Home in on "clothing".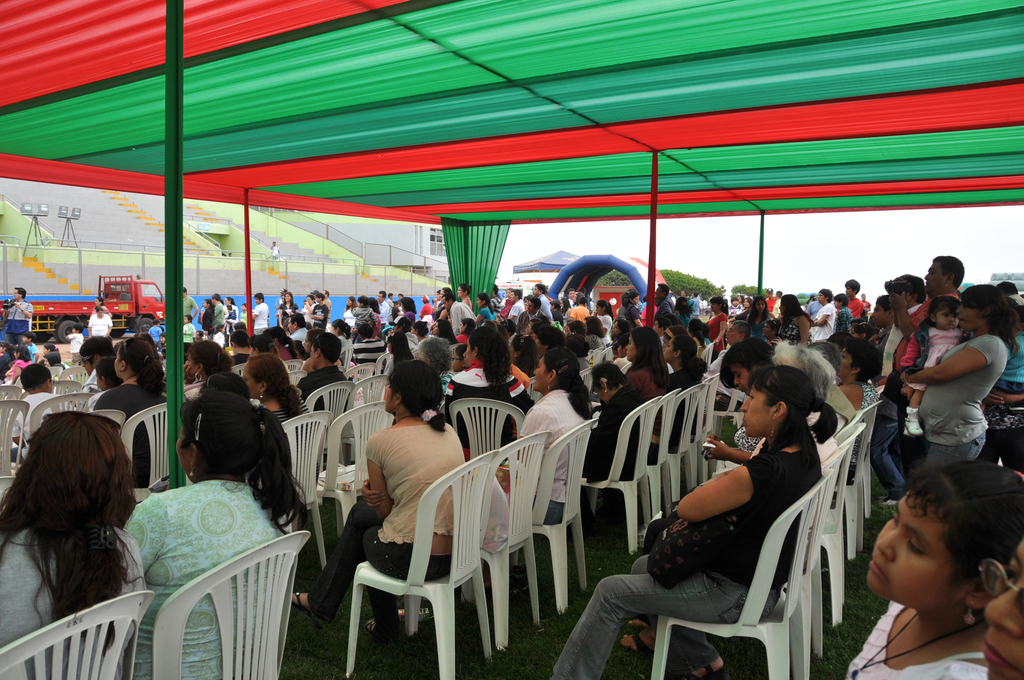
Homed in at left=350, top=304, right=370, bottom=325.
